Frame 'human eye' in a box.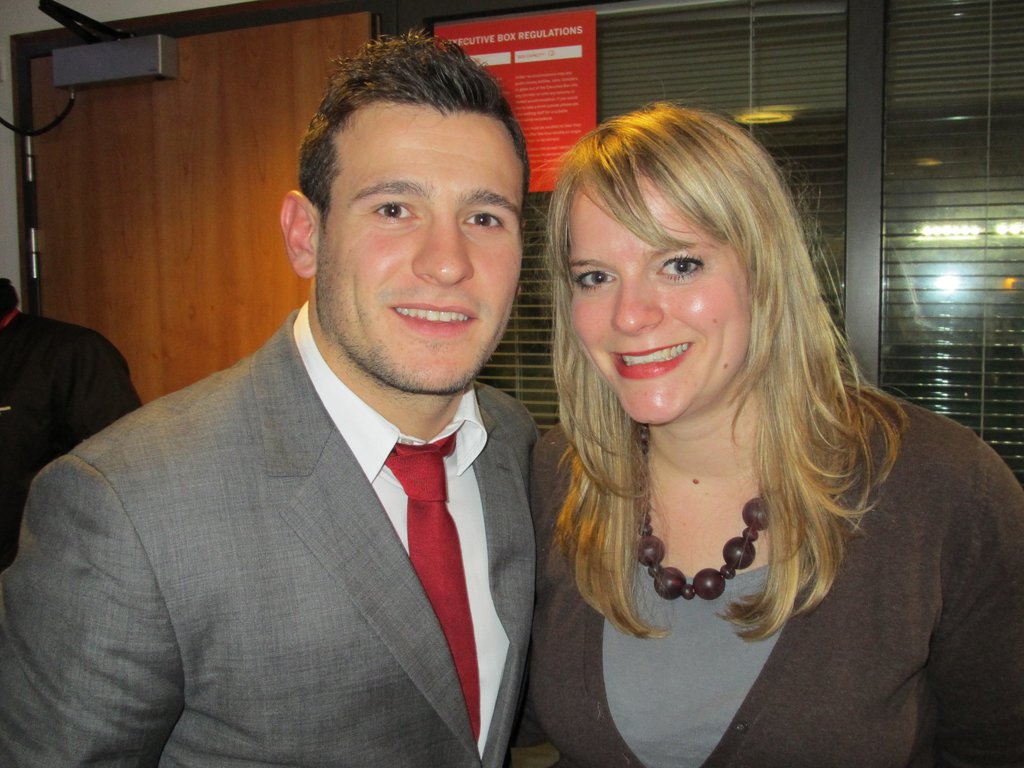
bbox(362, 196, 422, 226).
